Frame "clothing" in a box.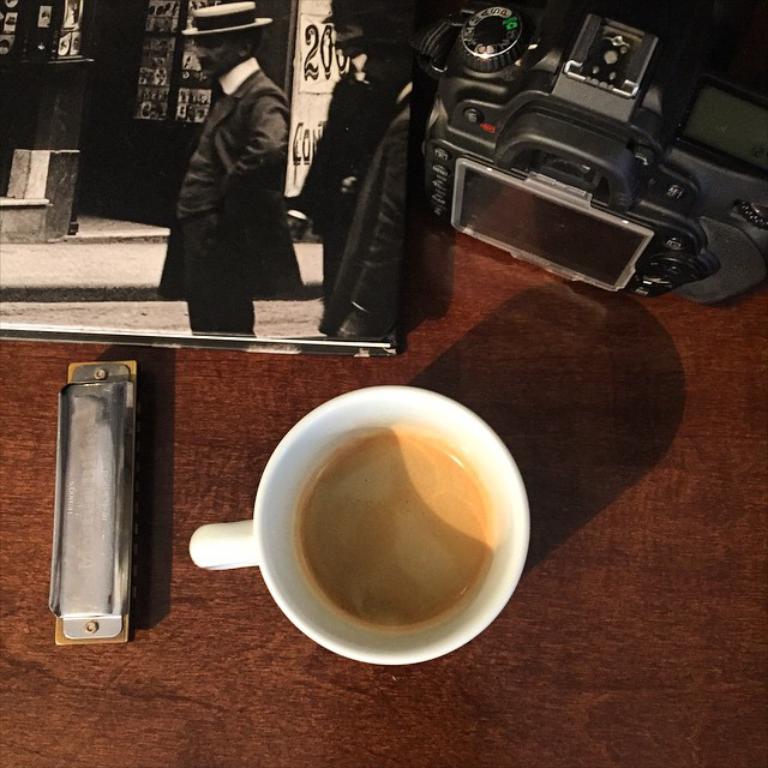
300, 65, 398, 310.
